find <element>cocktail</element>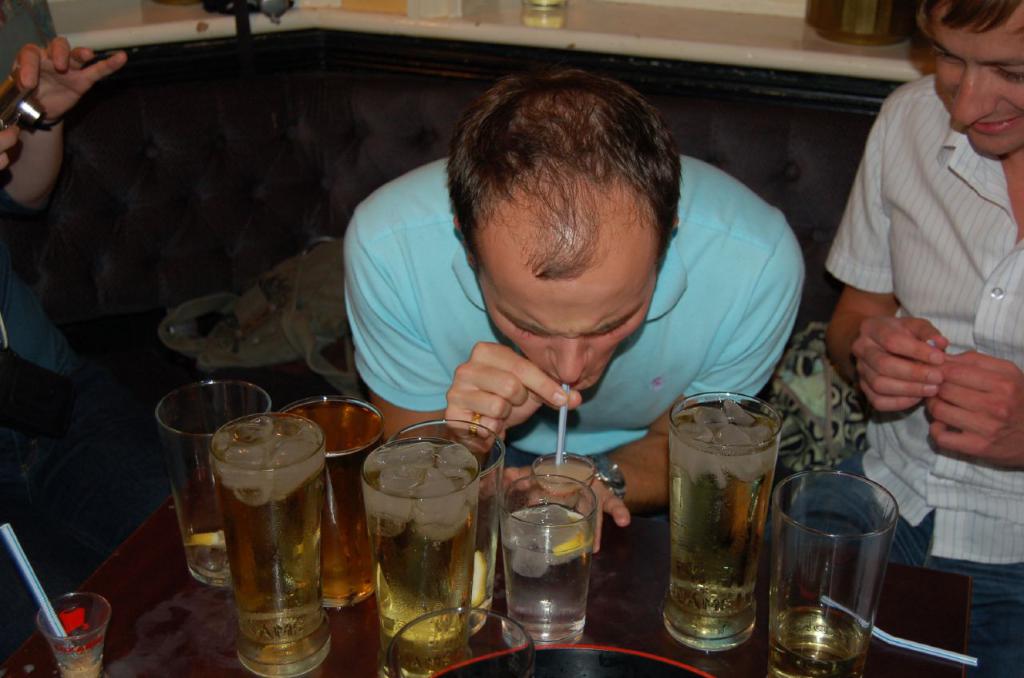
detection(275, 398, 385, 607)
